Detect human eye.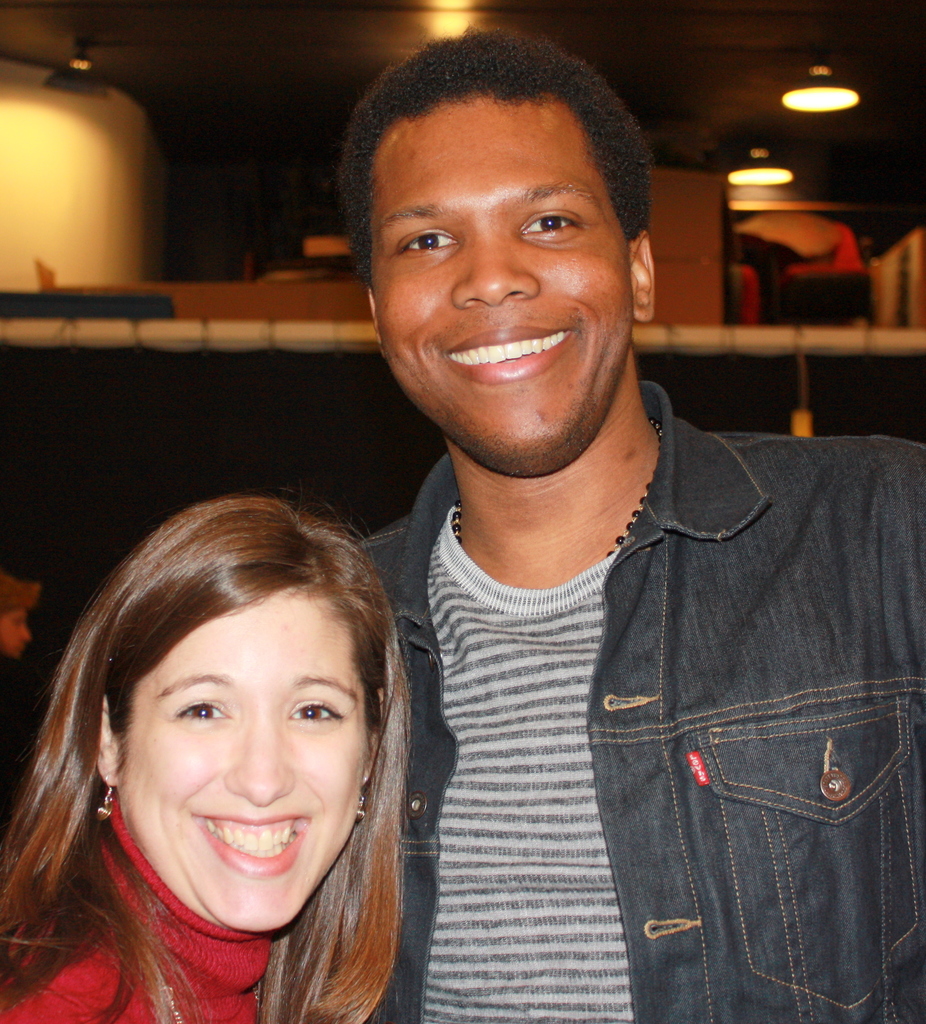
Detected at [285,697,344,729].
